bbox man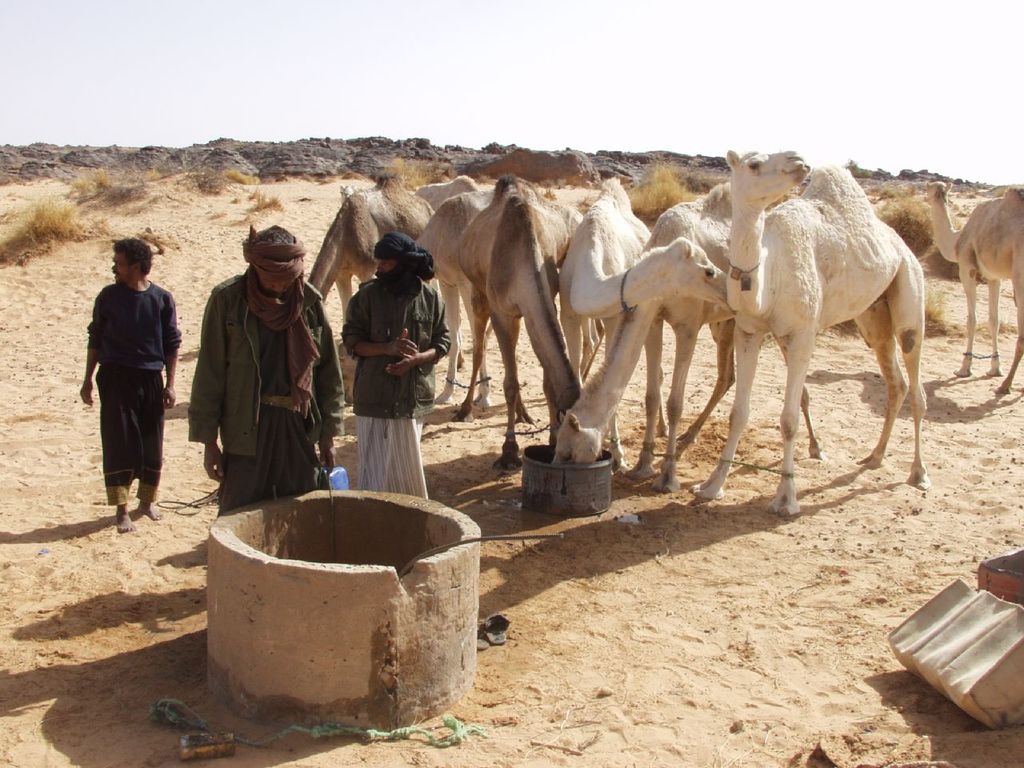
<box>70,241,169,536</box>
